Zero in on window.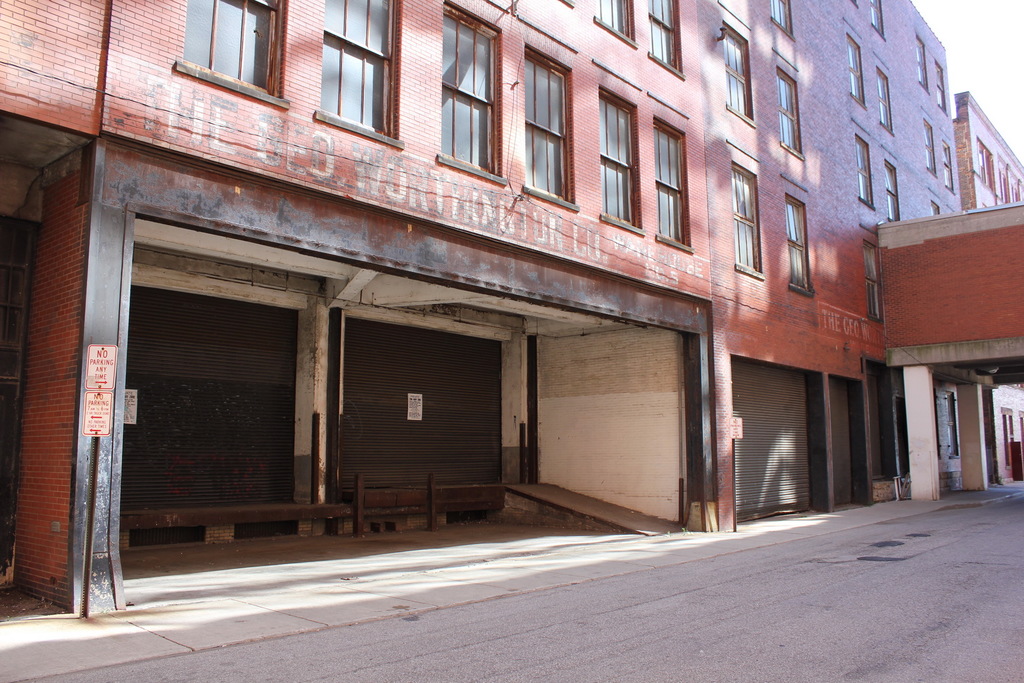
Zeroed in: {"x1": 720, "y1": 23, "x2": 755, "y2": 126}.
